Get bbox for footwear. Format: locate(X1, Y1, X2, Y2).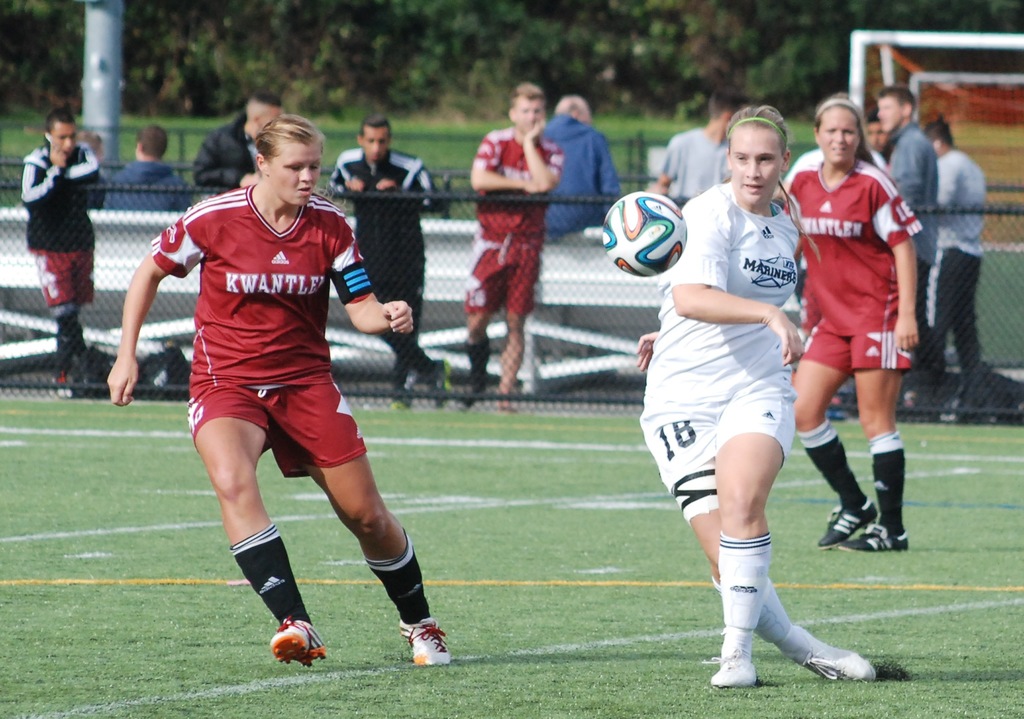
locate(495, 384, 516, 417).
